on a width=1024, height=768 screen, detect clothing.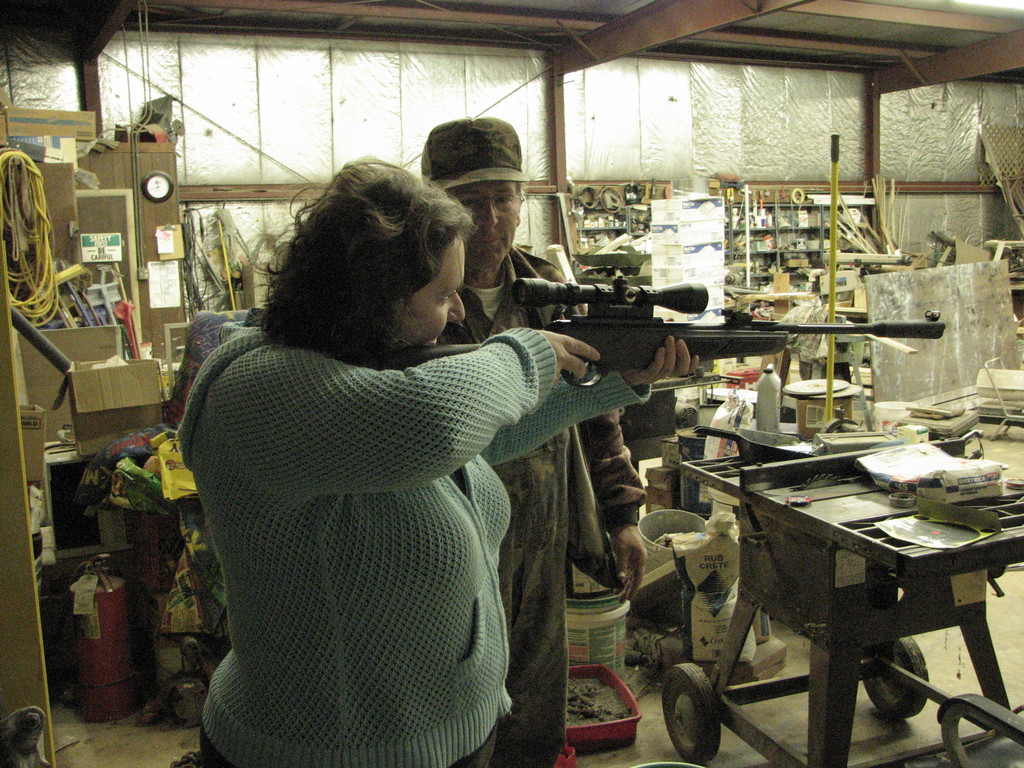
182 319 654 767.
